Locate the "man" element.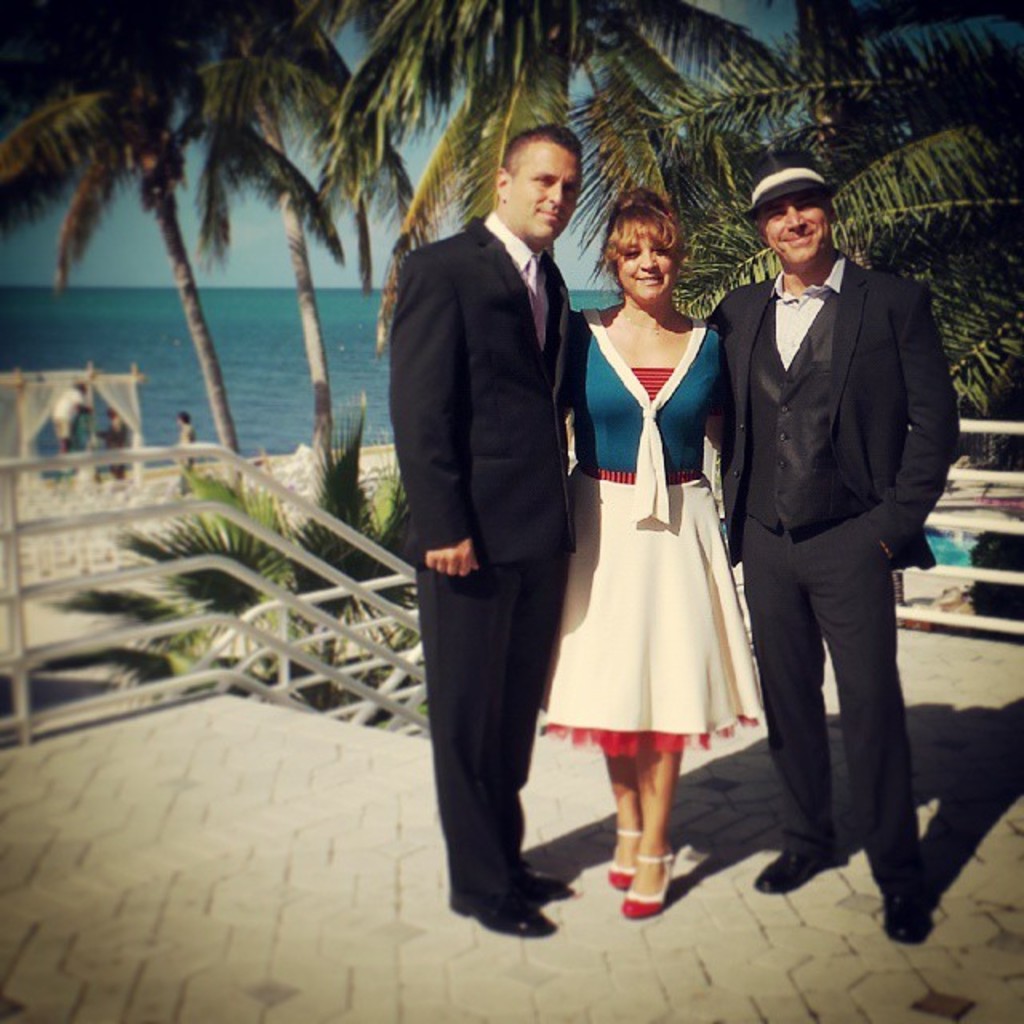
Element bbox: left=91, top=403, right=123, bottom=485.
